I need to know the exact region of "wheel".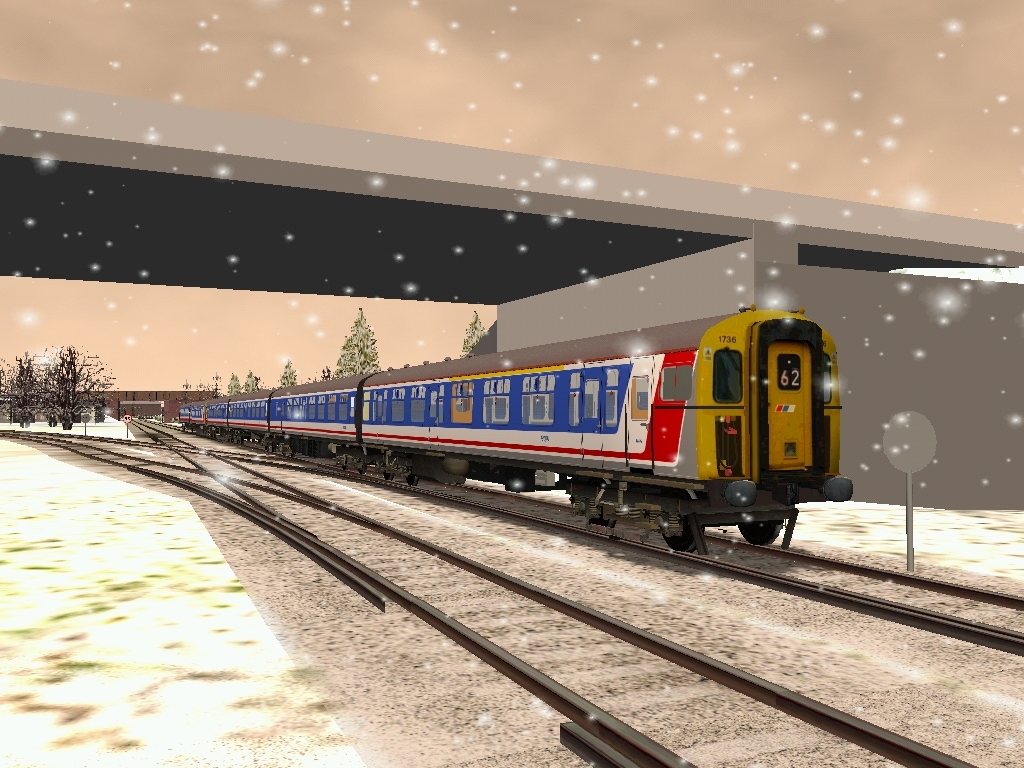
Region: detection(376, 454, 403, 481).
